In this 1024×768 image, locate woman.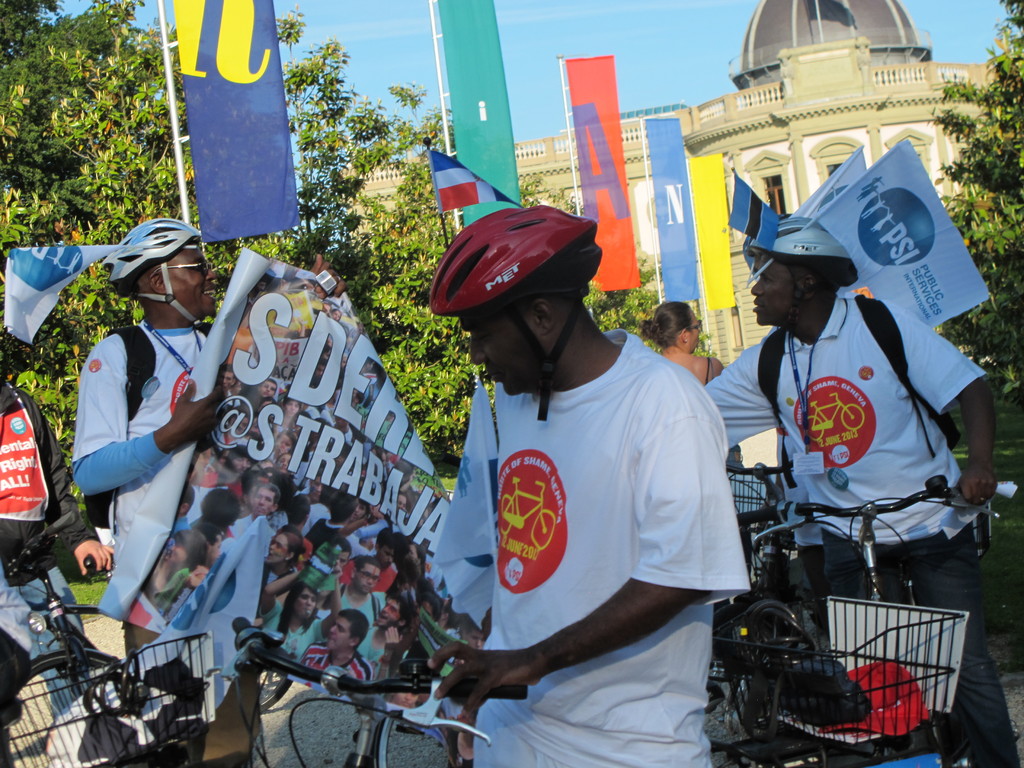
Bounding box: [261, 559, 342, 654].
